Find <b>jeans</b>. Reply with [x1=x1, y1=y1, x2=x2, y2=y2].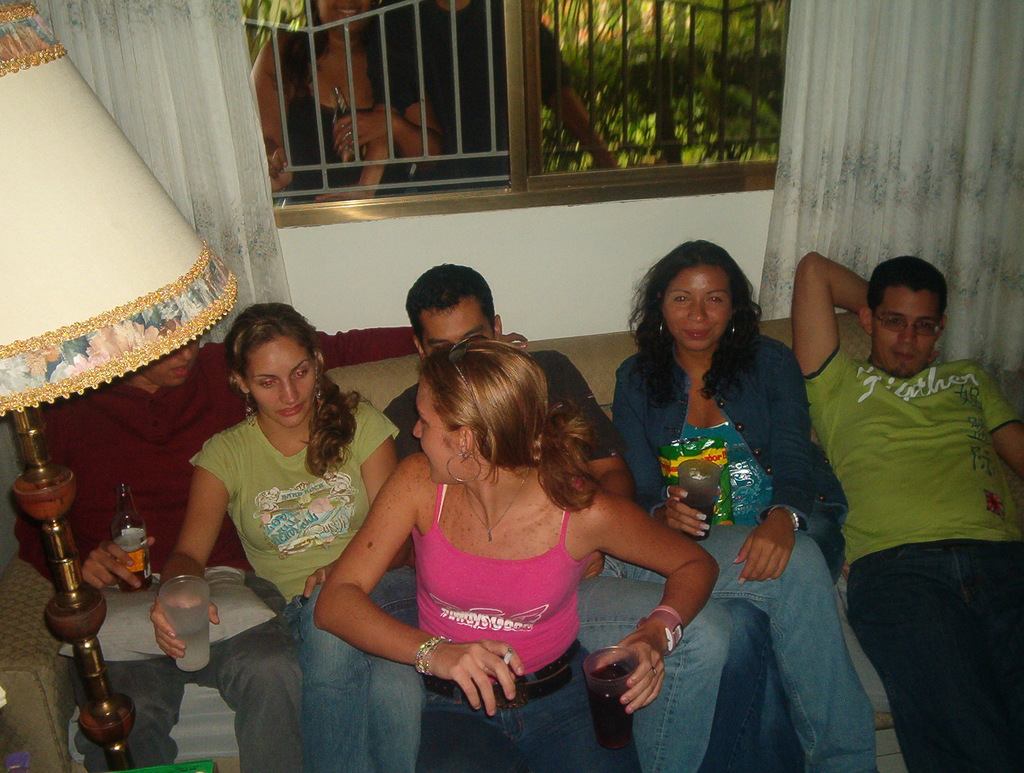
[x1=572, y1=520, x2=874, y2=772].
